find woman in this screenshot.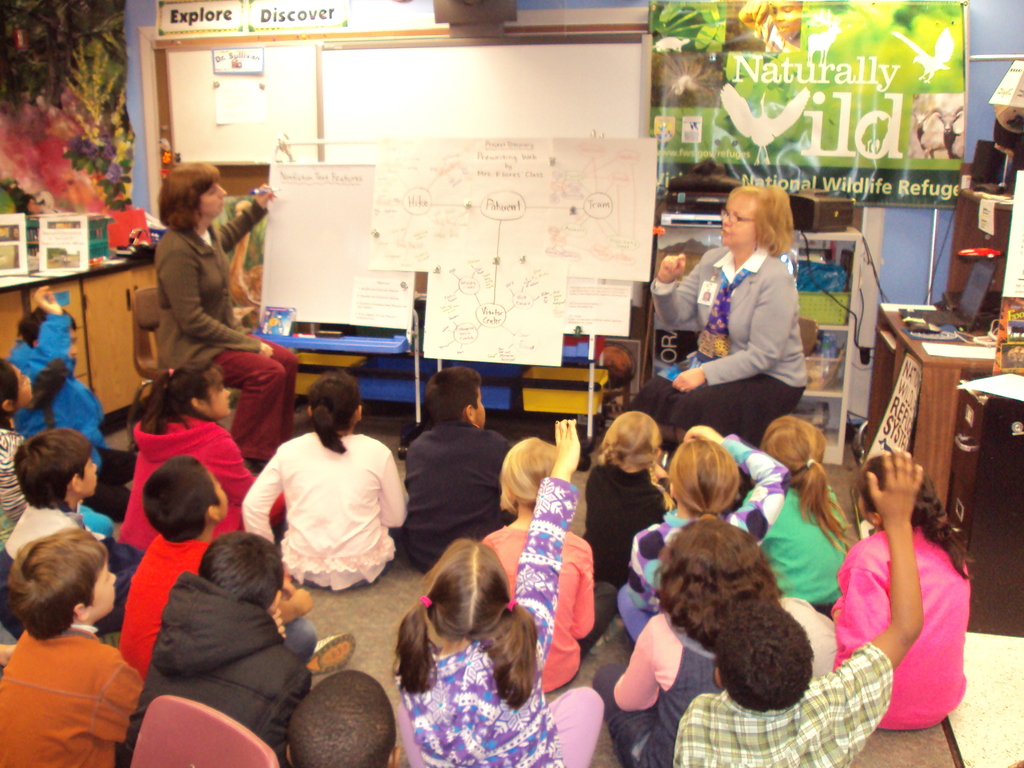
The bounding box for woman is <box>152,157,296,464</box>.
